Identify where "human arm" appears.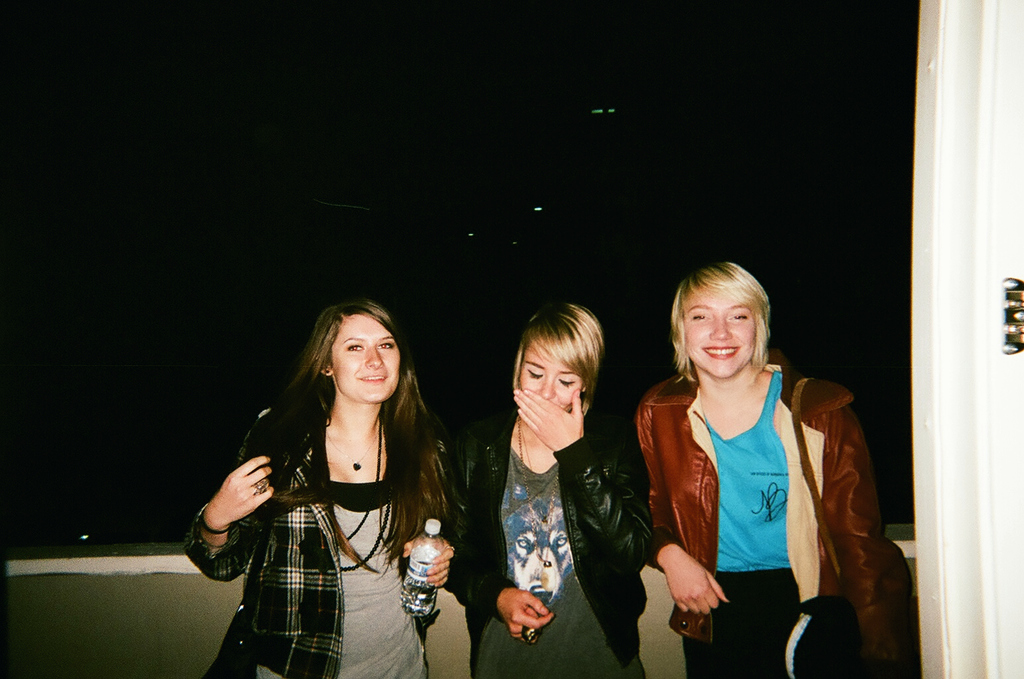
Appears at BBox(397, 459, 465, 587).
